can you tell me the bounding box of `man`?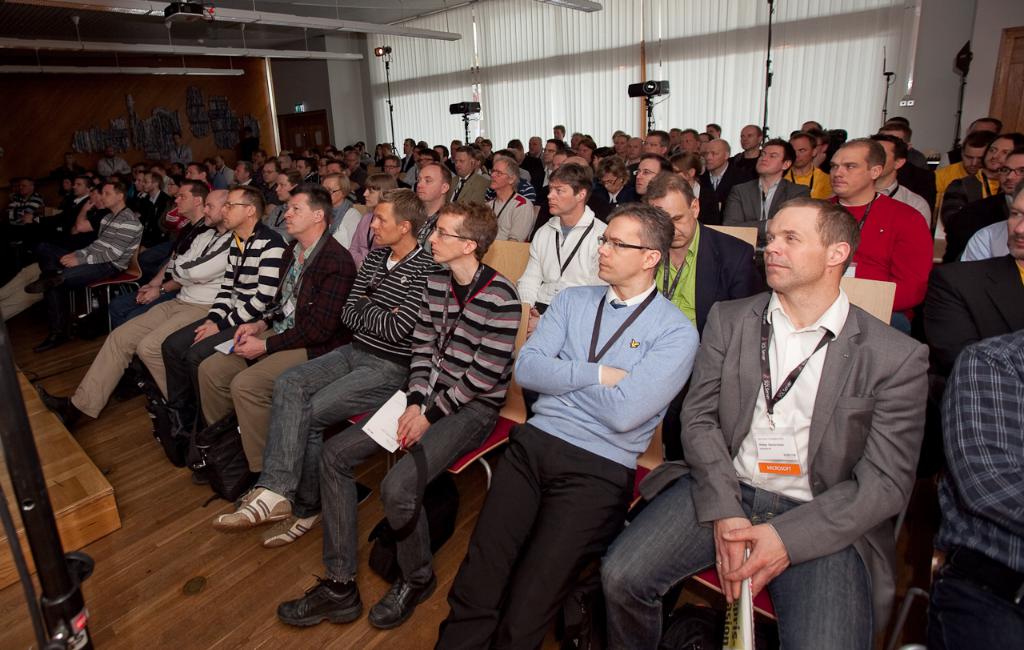
{"left": 18, "top": 176, "right": 94, "bottom": 266}.
